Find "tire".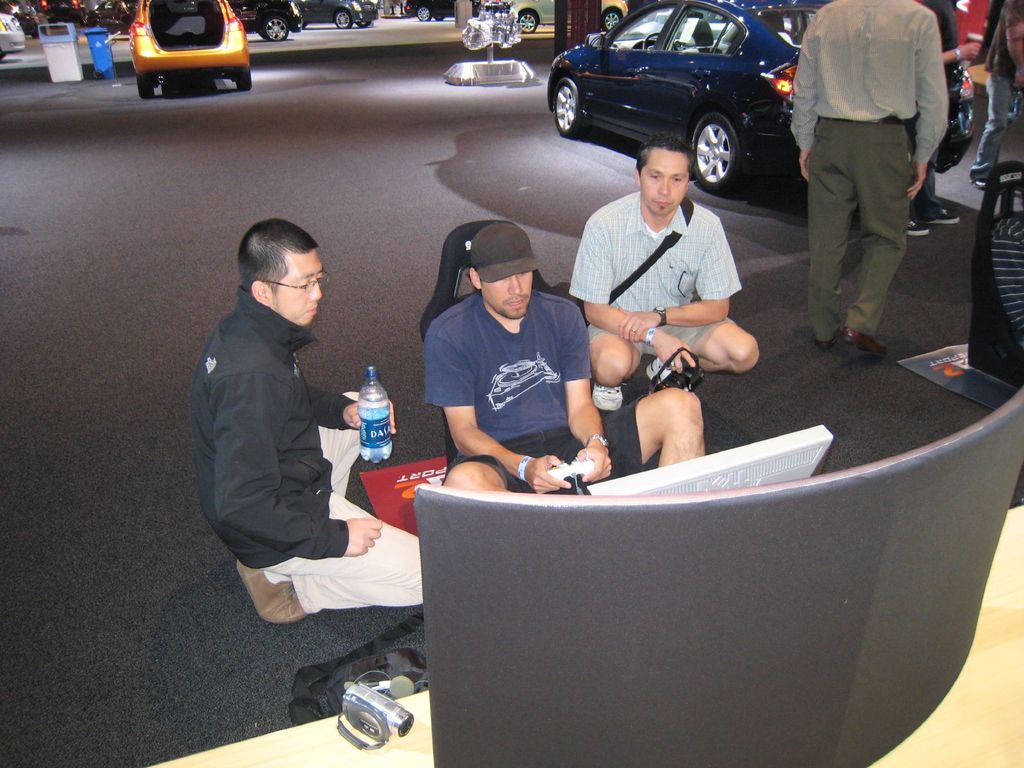
pyautogui.locateOnScreen(549, 72, 578, 138).
